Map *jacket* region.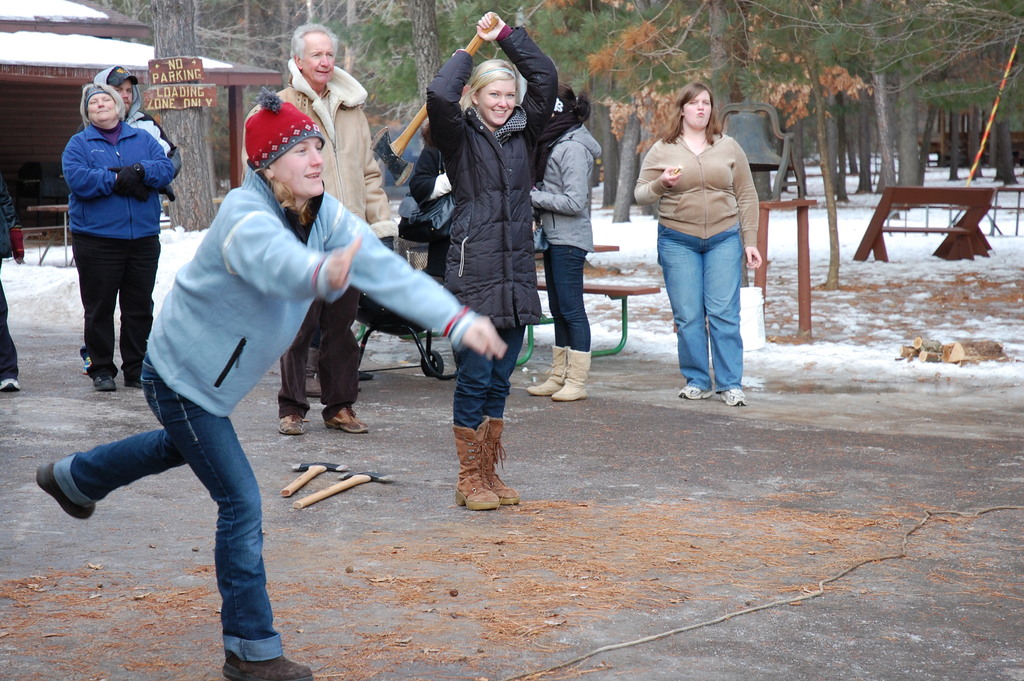
Mapped to locate(422, 28, 574, 296).
